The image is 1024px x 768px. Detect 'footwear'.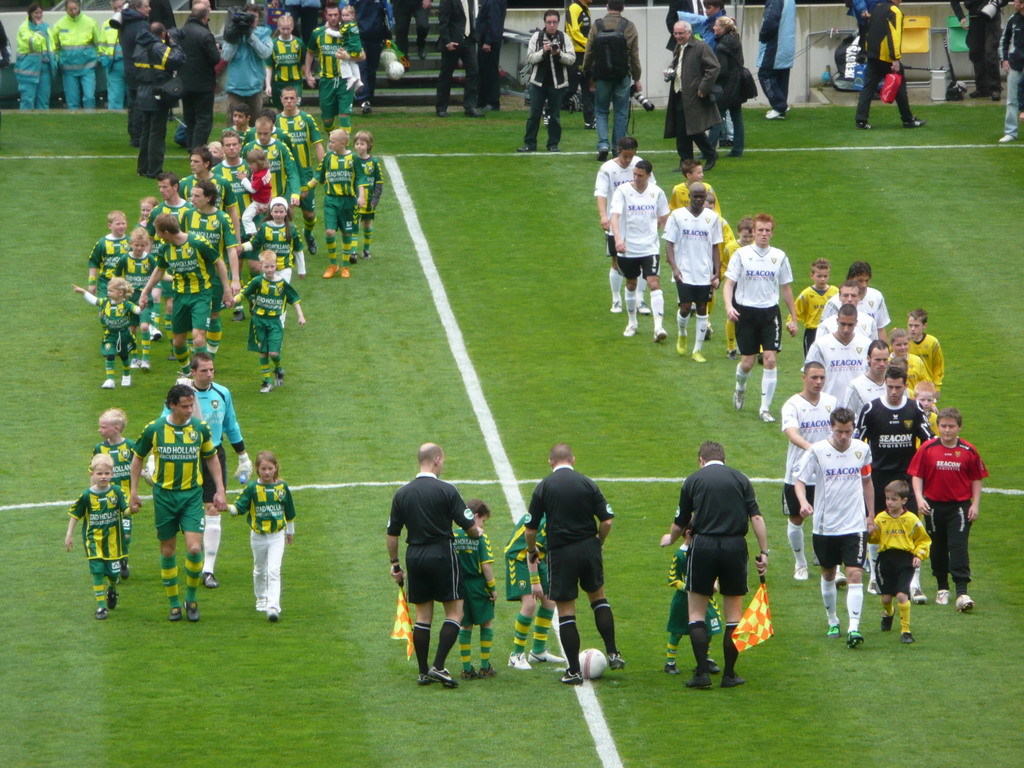
Detection: <region>433, 110, 450, 116</region>.
